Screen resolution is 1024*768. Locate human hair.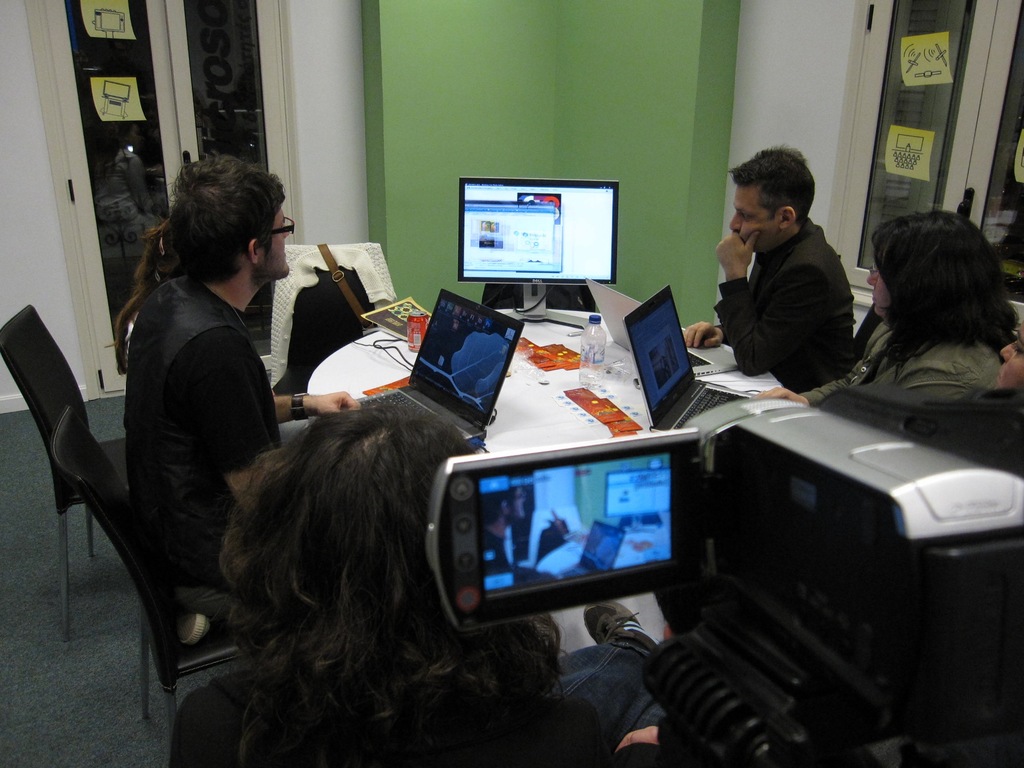
225,403,561,767.
